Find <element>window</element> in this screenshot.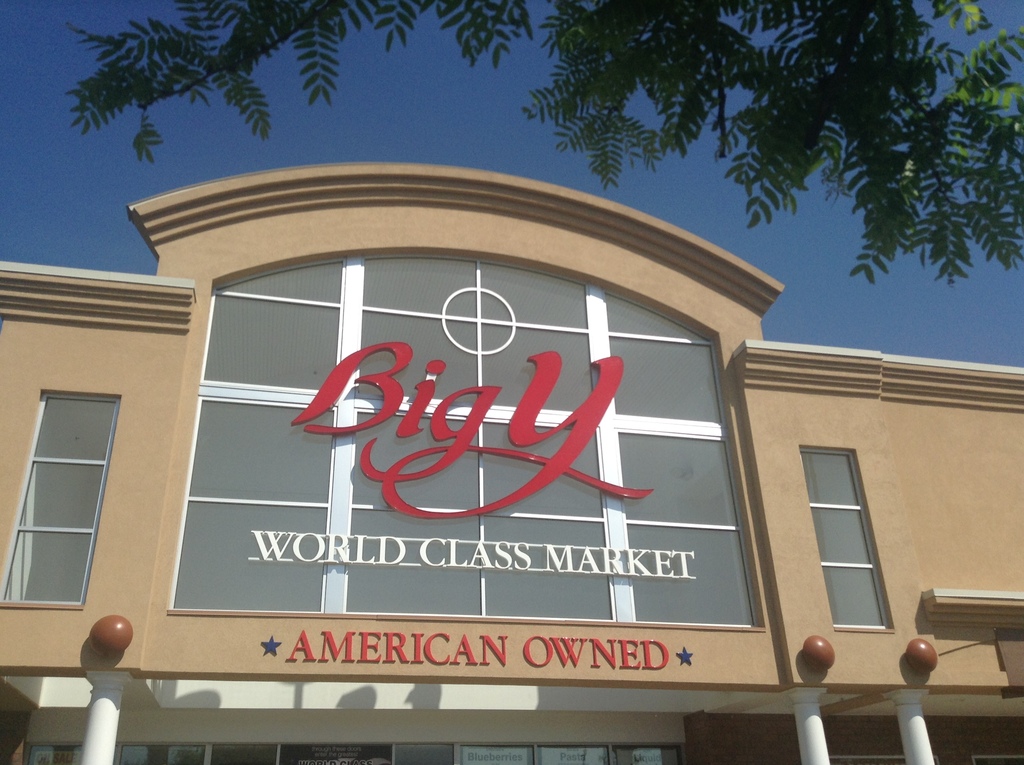
The bounding box for <element>window</element> is rect(796, 445, 894, 629).
